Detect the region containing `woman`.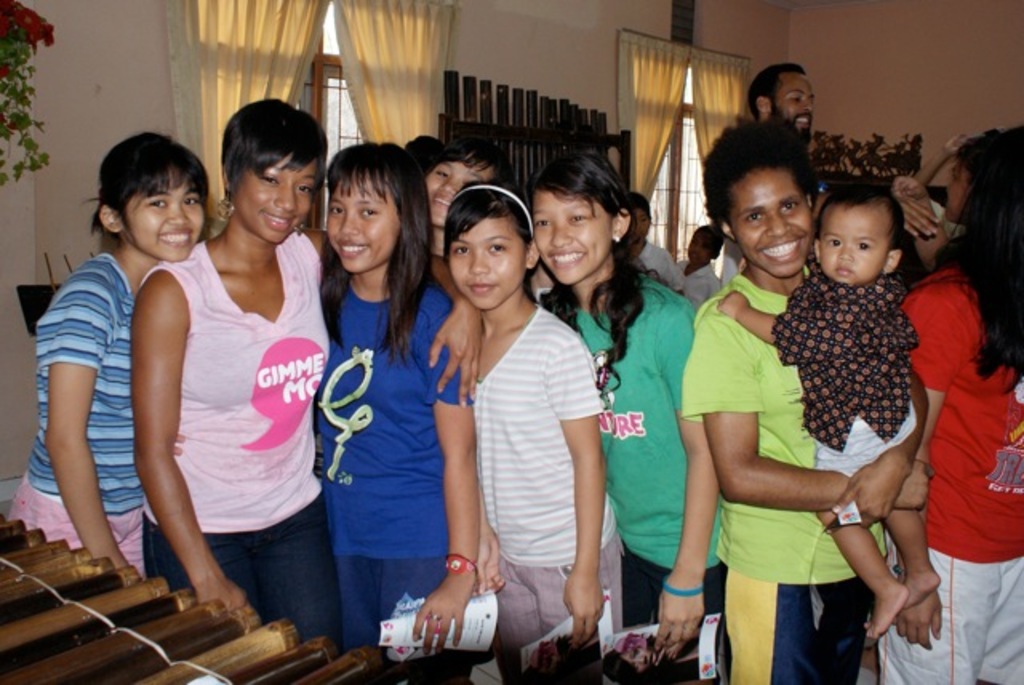
[left=304, top=139, right=483, bottom=663].
